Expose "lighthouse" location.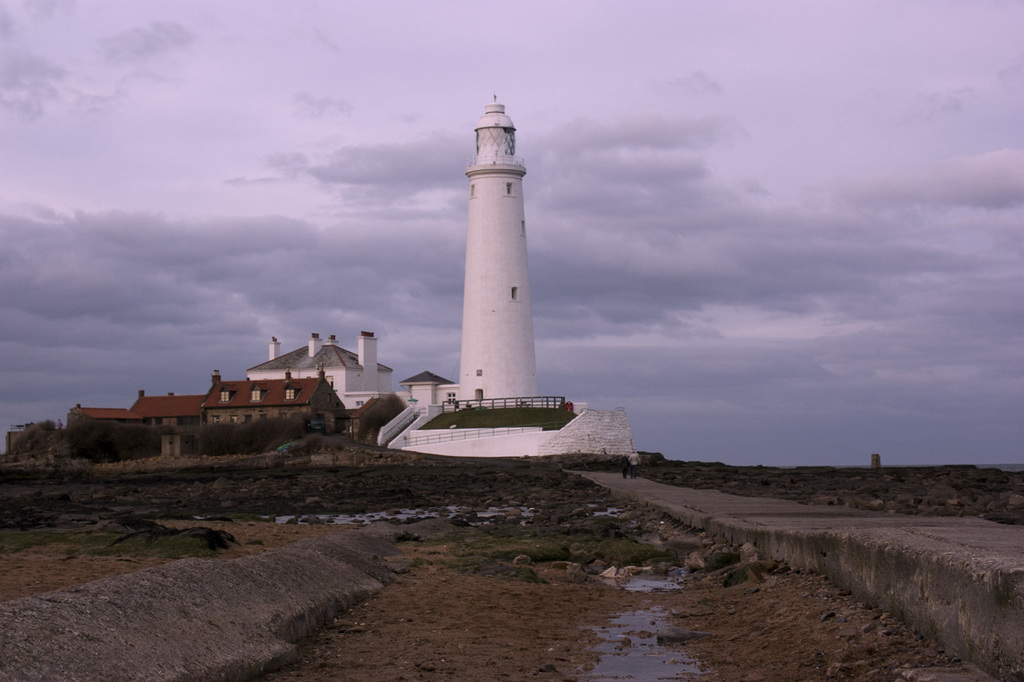
Exposed at 387:83:589:461.
